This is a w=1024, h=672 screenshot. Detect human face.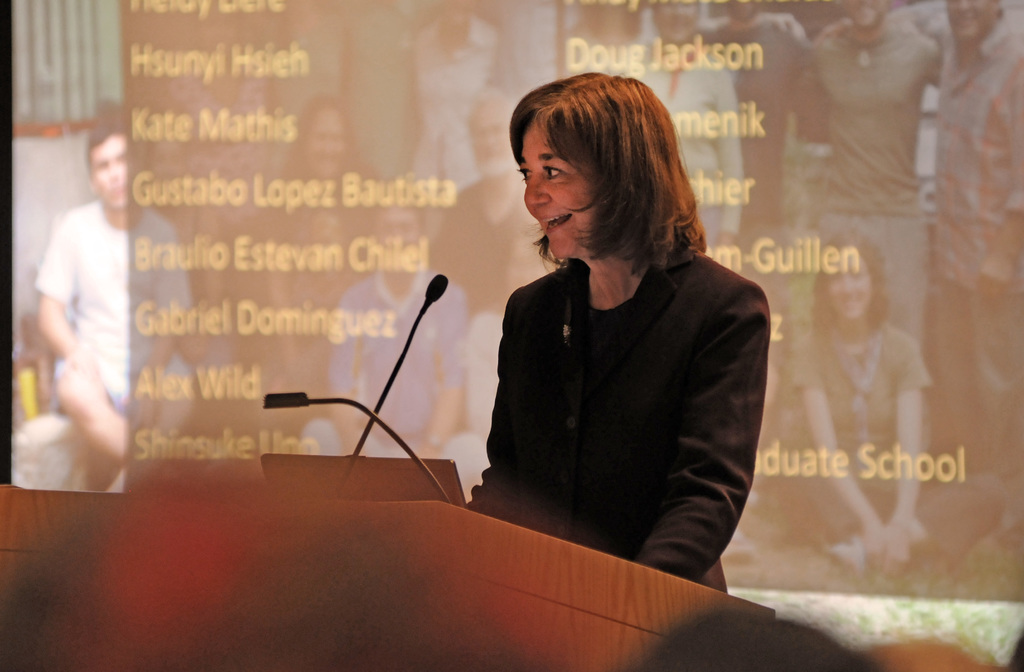
{"x1": 654, "y1": 0, "x2": 698, "y2": 43}.
